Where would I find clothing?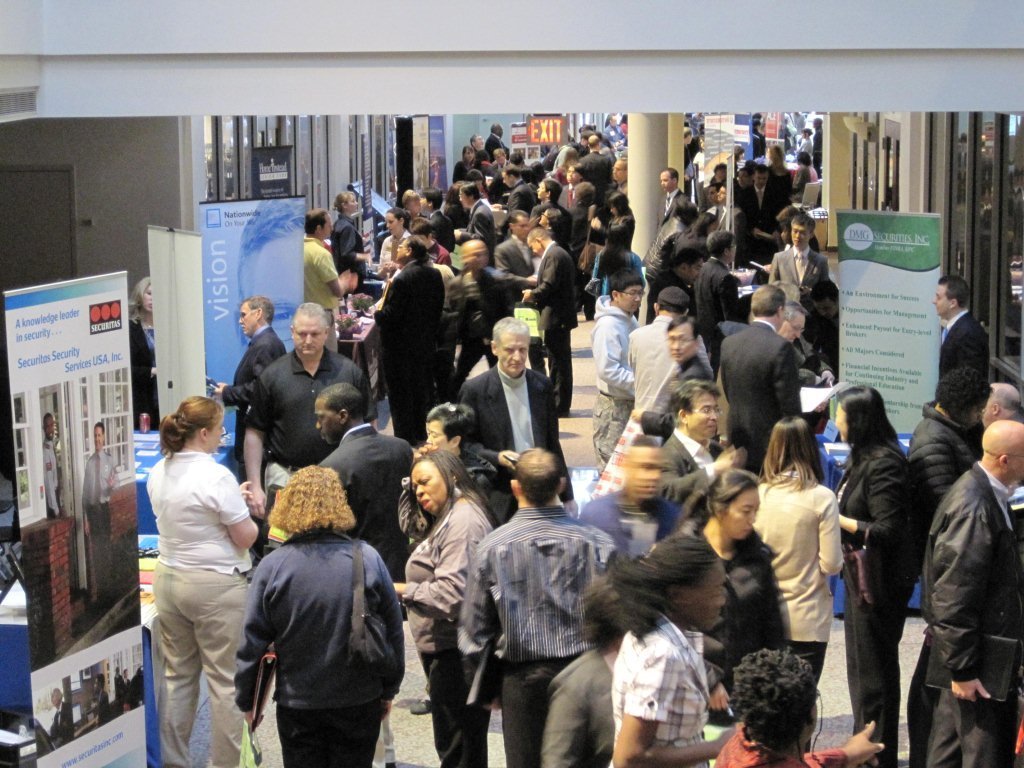
At (626, 311, 709, 411).
